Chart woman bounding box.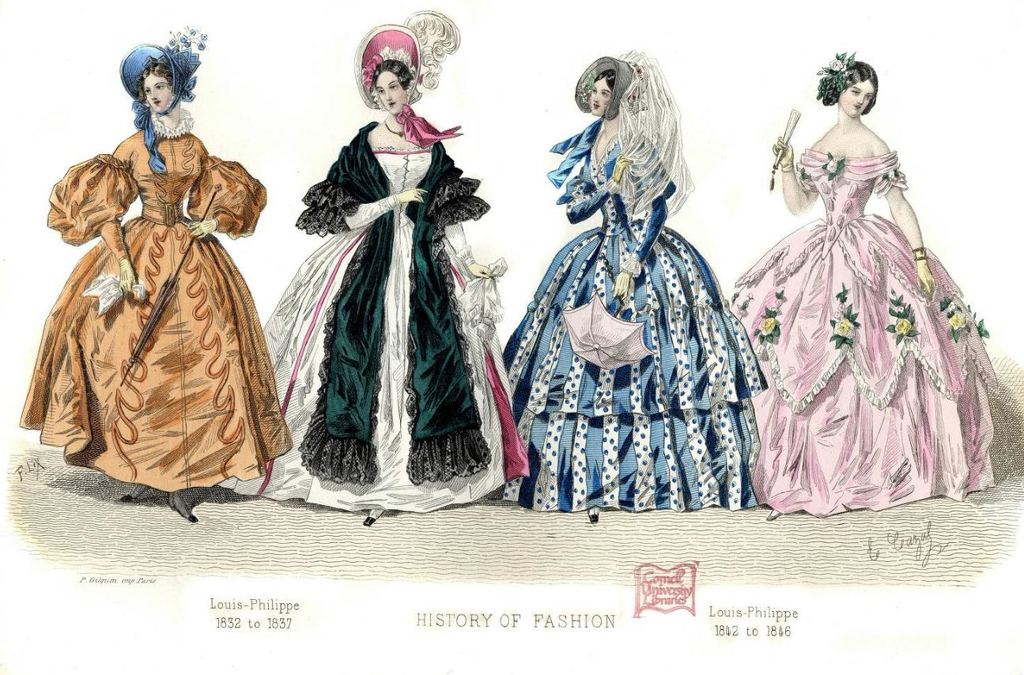
Charted: [504,51,771,511].
